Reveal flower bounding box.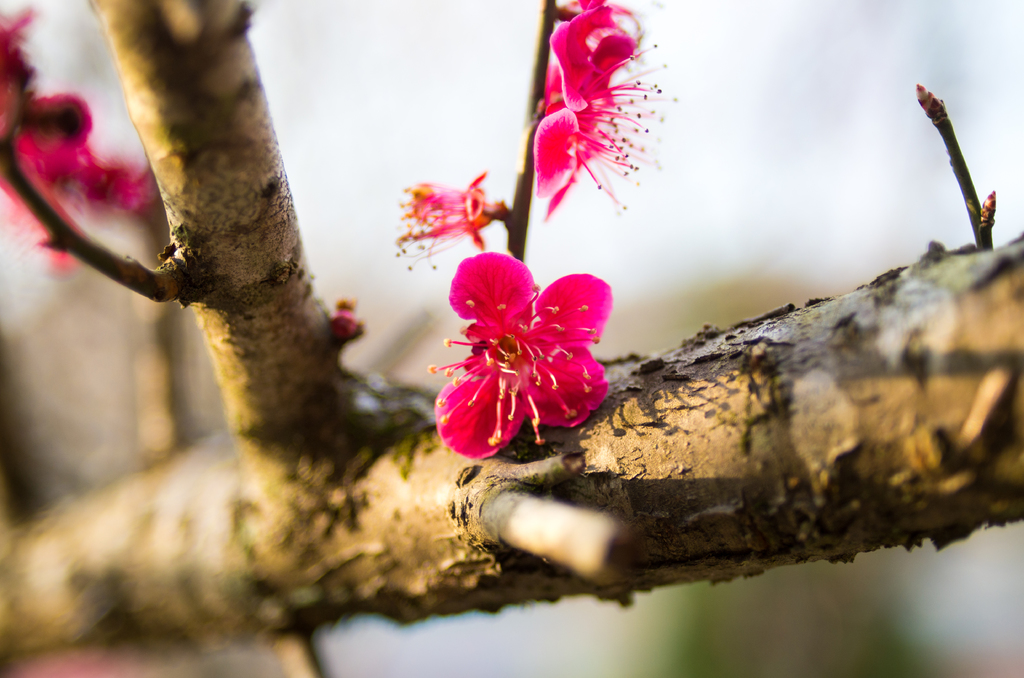
Revealed: 392, 180, 499, 260.
